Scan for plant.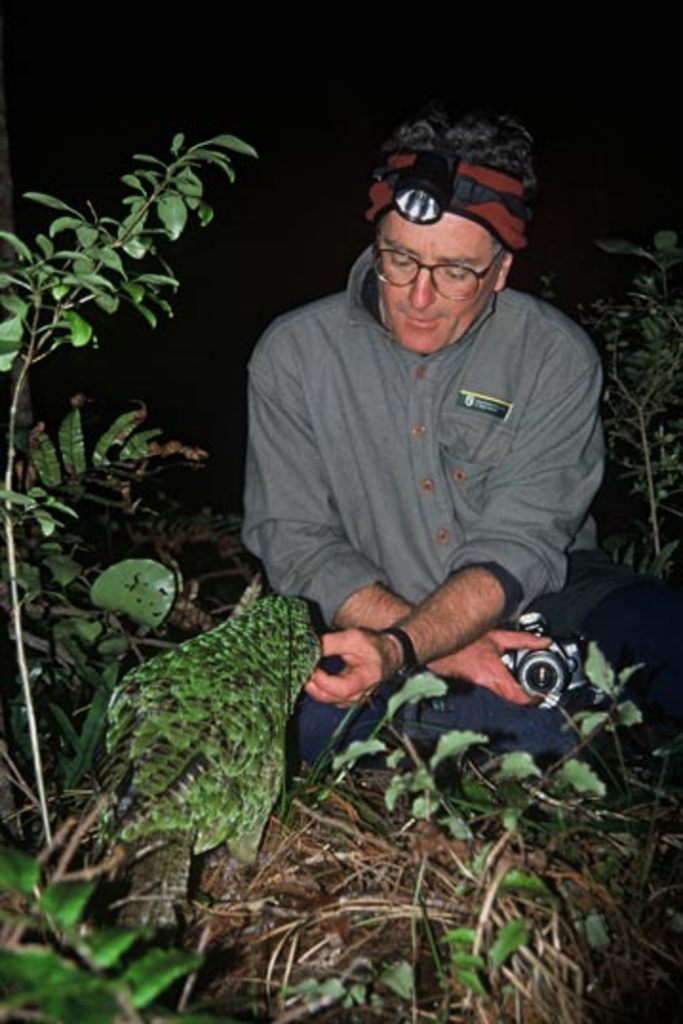
Scan result: 308, 634, 645, 1022.
